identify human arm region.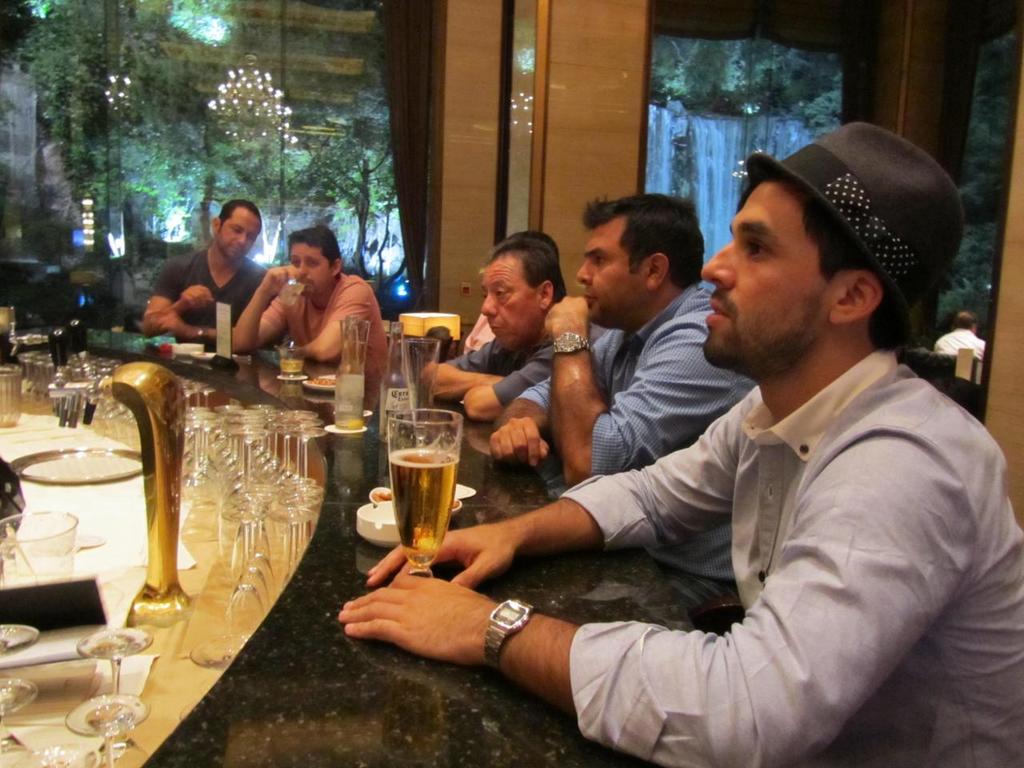
Region: pyautogui.locateOnScreen(149, 309, 218, 345).
